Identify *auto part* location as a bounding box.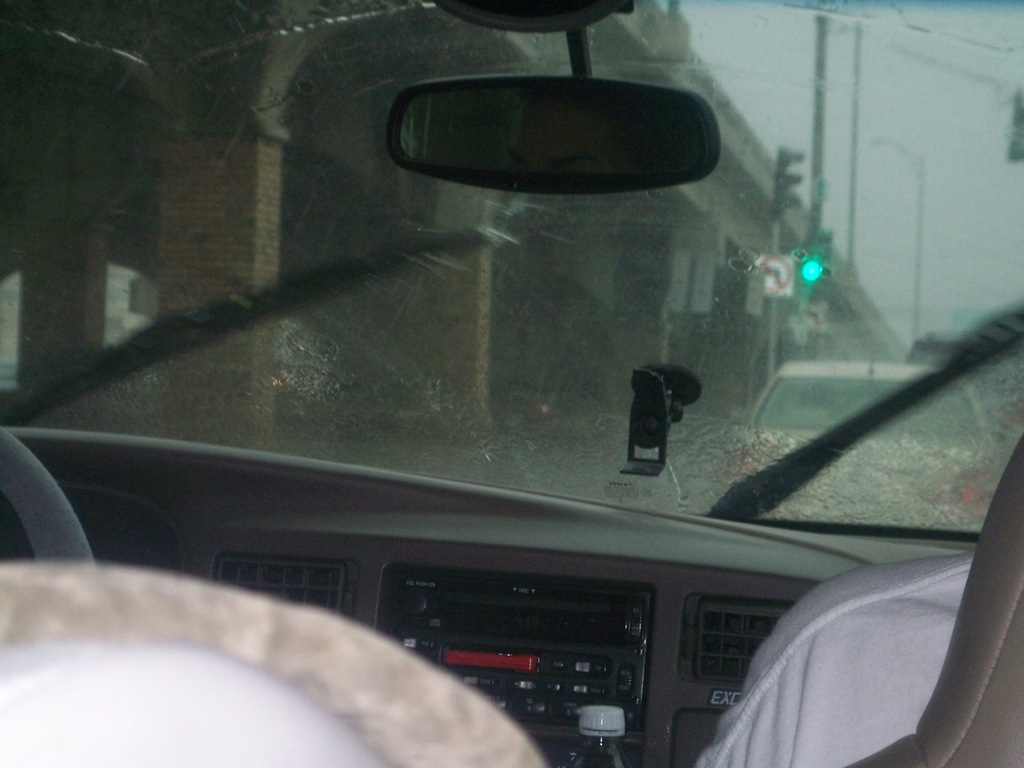
x1=371, y1=45, x2=703, y2=191.
